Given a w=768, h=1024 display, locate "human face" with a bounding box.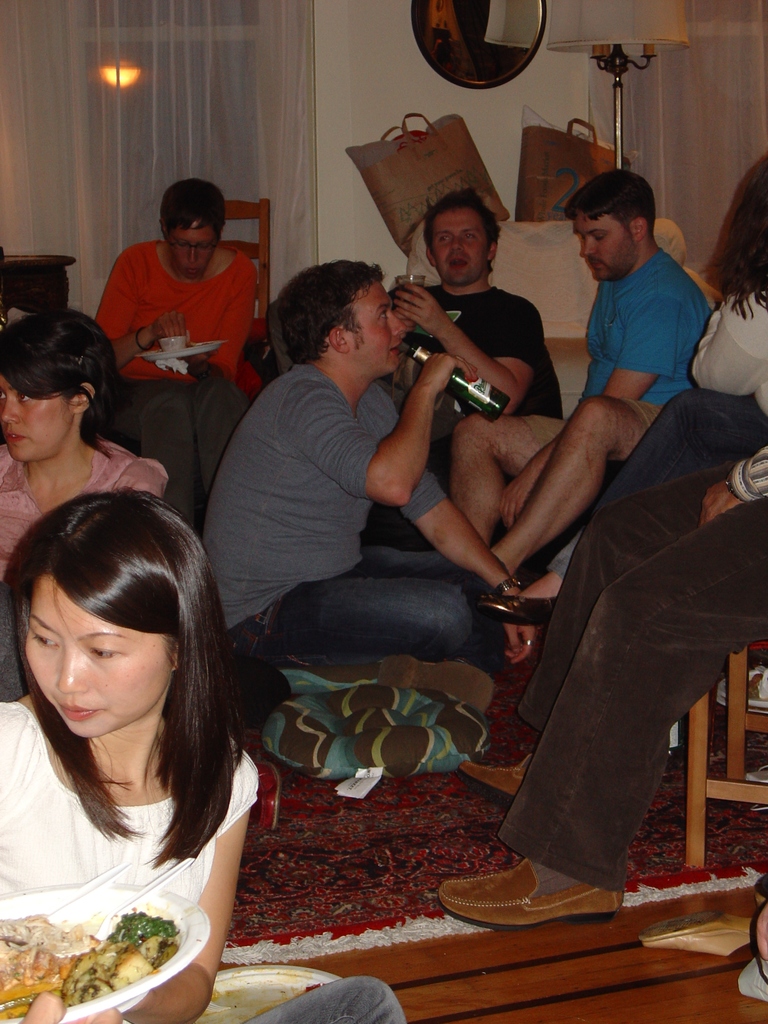
Located: detection(21, 569, 180, 737).
